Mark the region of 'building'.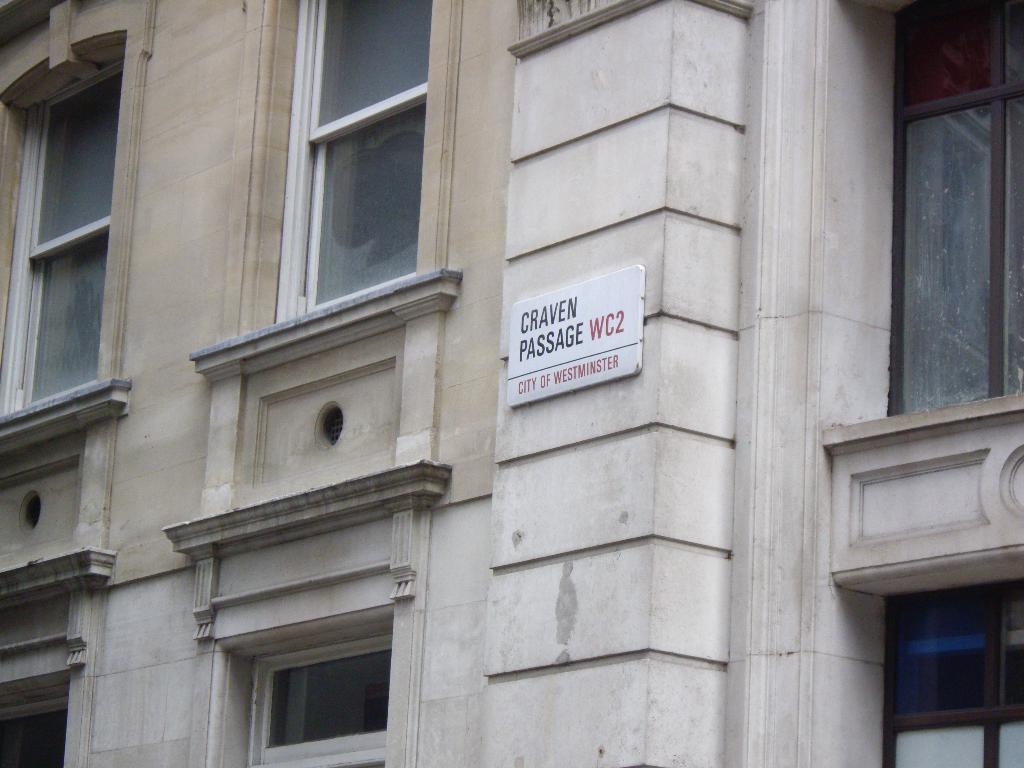
Region: 0,0,1023,767.
